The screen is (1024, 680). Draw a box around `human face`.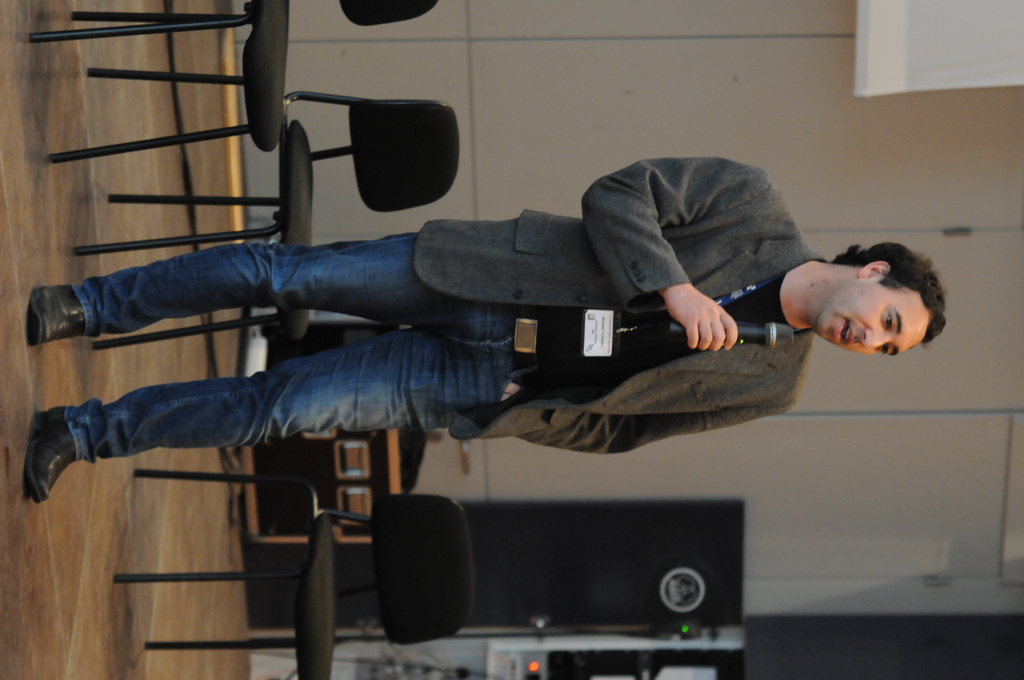
detection(818, 282, 933, 355).
